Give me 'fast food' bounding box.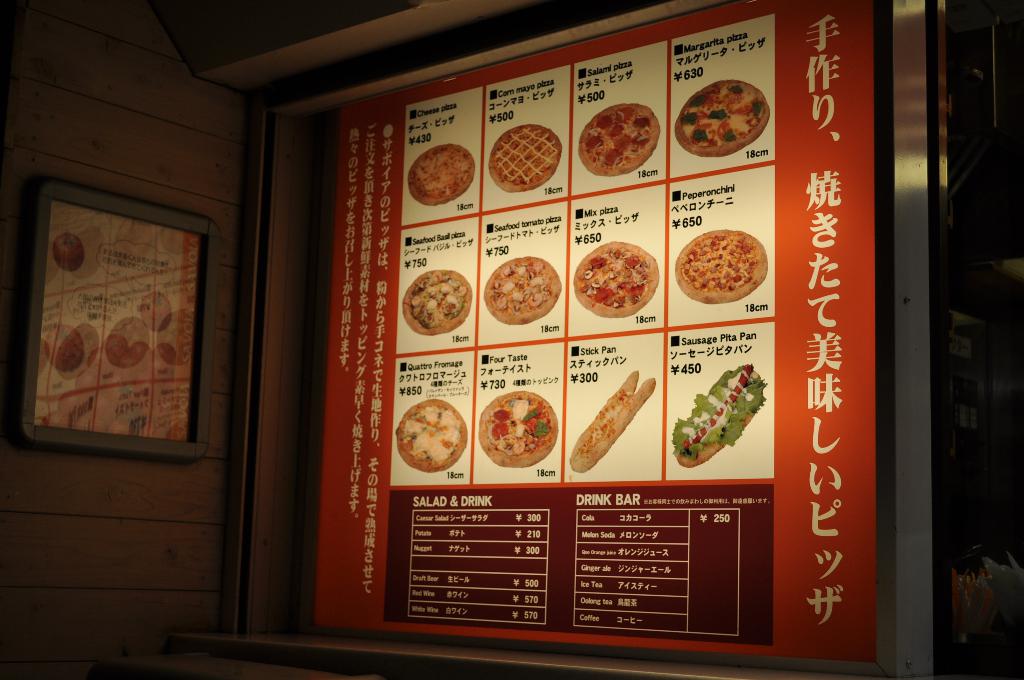
rect(156, 307, 195, 366).
